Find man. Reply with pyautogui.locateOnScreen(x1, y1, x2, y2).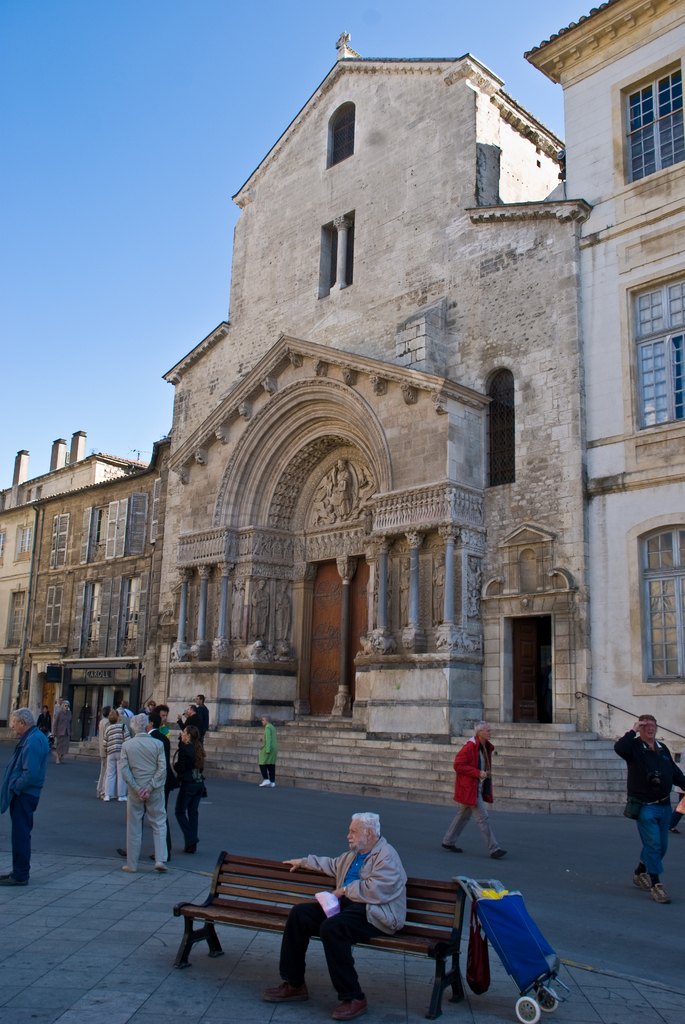
pyautogui.locateOnScreen(264, 813, 408, 1023).
